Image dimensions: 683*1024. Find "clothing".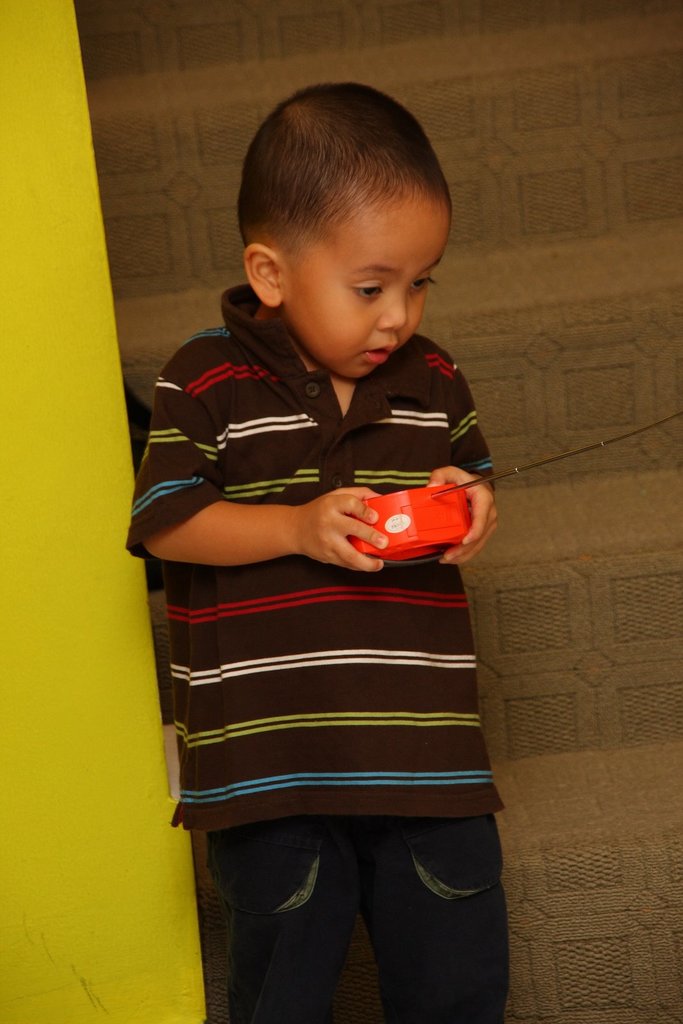
127:282:495:831.
